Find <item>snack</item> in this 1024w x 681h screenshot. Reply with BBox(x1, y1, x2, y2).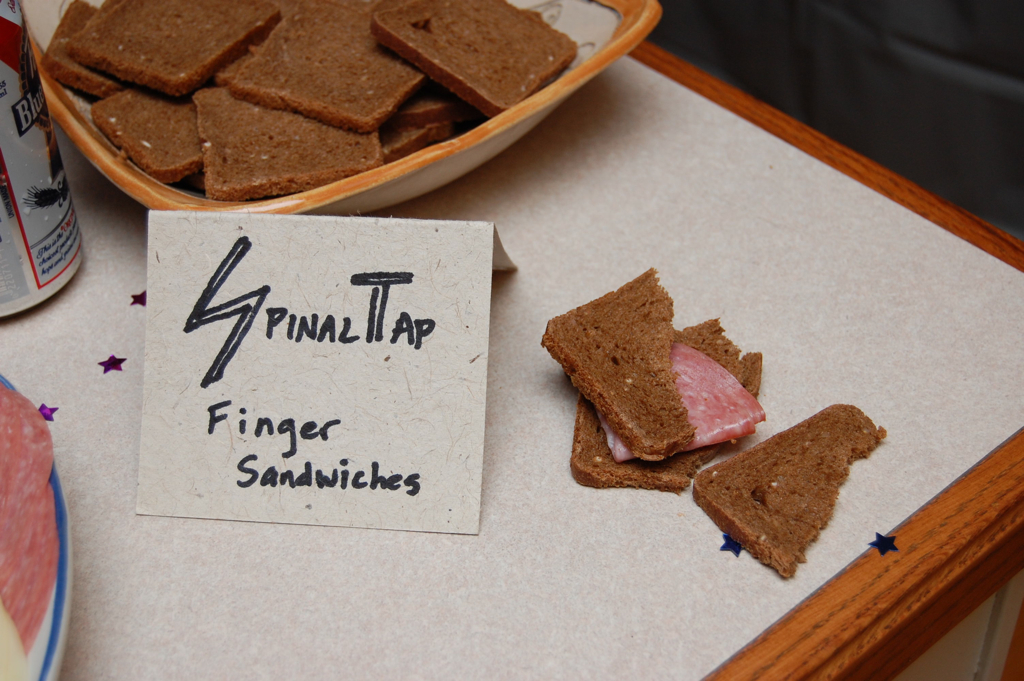
BBox(537, 269, 674, 463).
